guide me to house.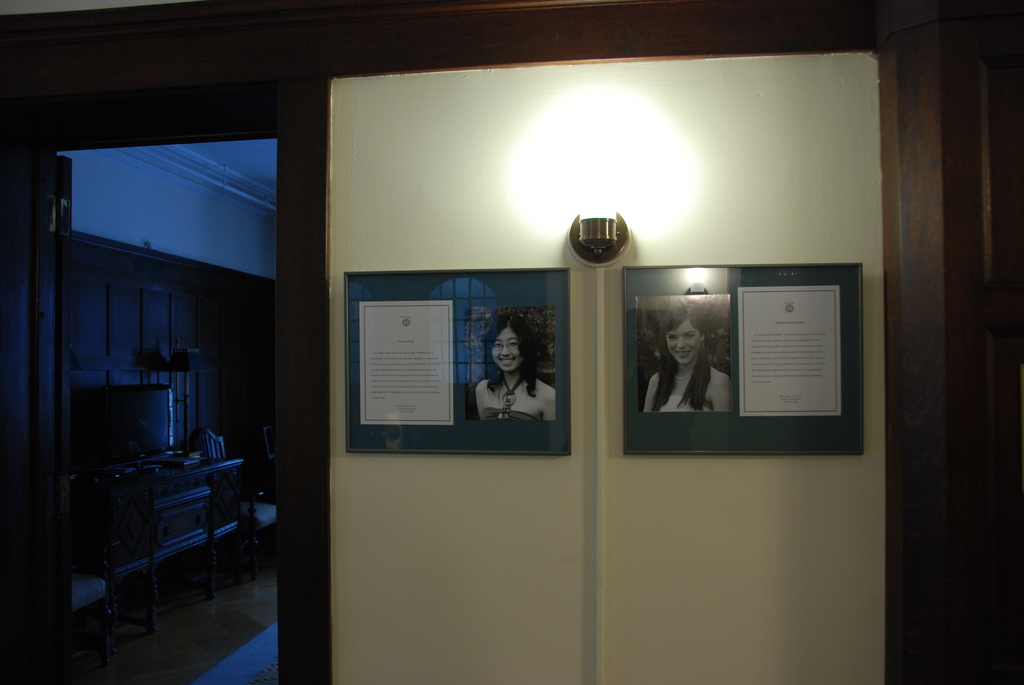
Guidance: bbox=(56, 0, 990, 684).
